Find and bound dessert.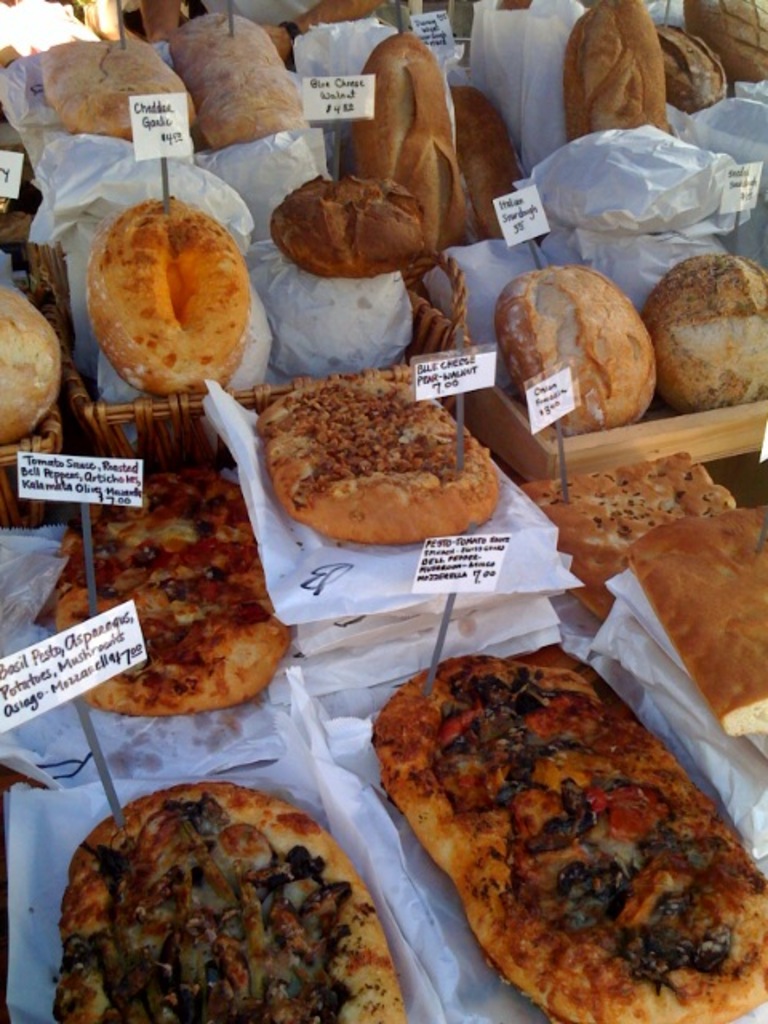
Bound: detection(656, 22, 730, 133).
